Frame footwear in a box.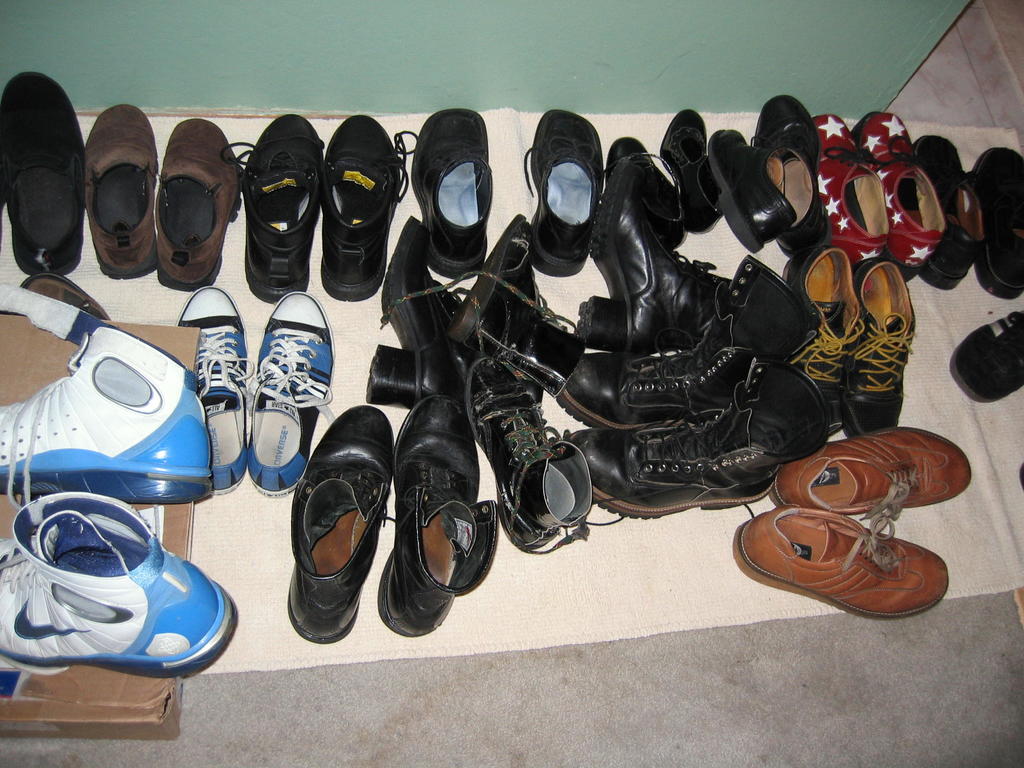
(left=755, top=90, right=822, bottom=260).
